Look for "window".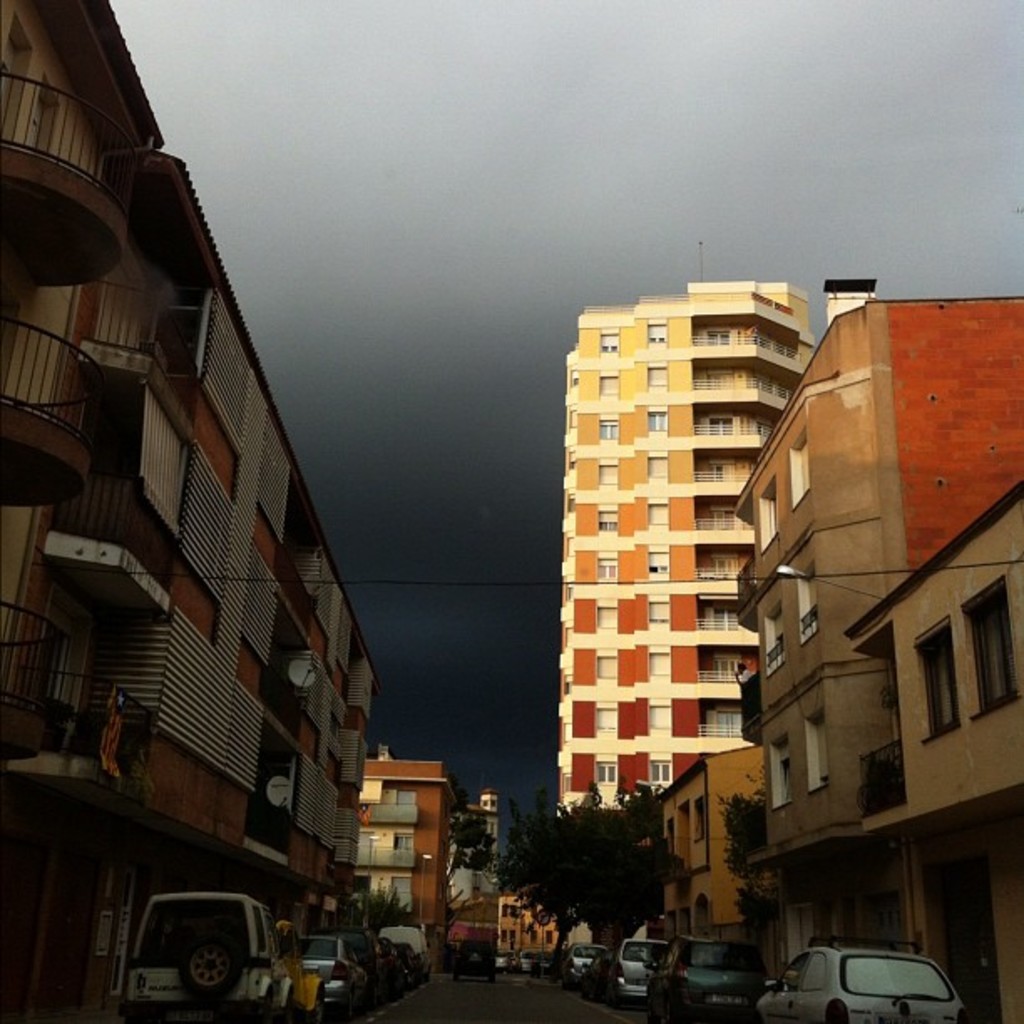
Found: pyautogui.locateOnScreen(599, 330, 617, 358).
